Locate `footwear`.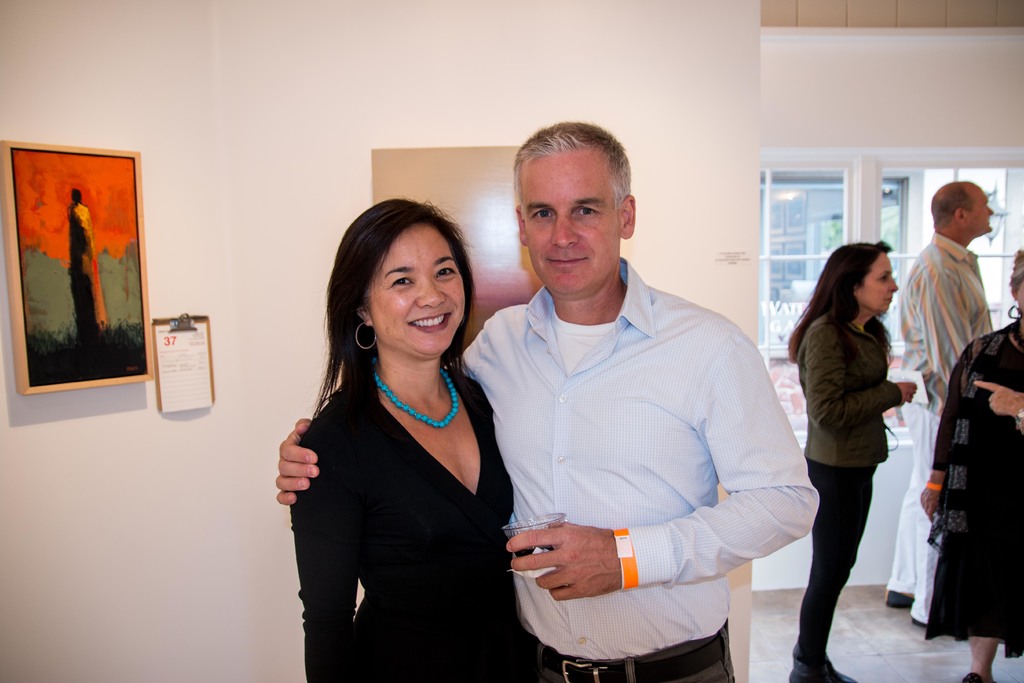
Bounding box: detection(913, 609, 934, 627).
